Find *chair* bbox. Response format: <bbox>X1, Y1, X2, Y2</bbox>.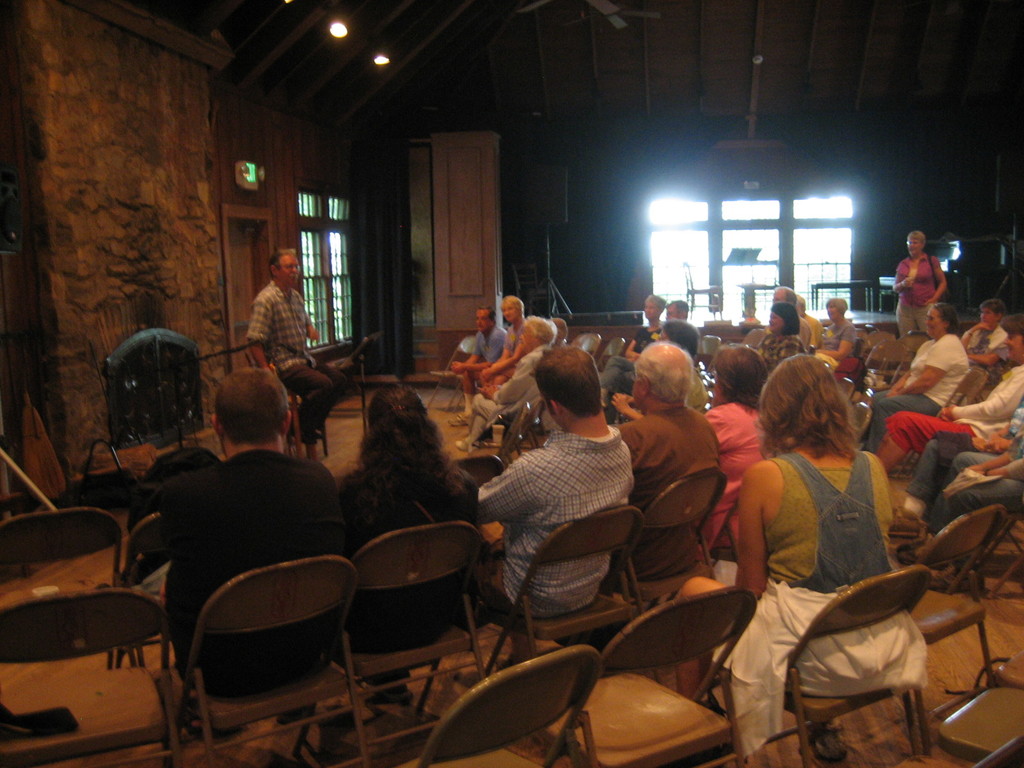
<bbox>0, 511, 122, 675</bbox>.
